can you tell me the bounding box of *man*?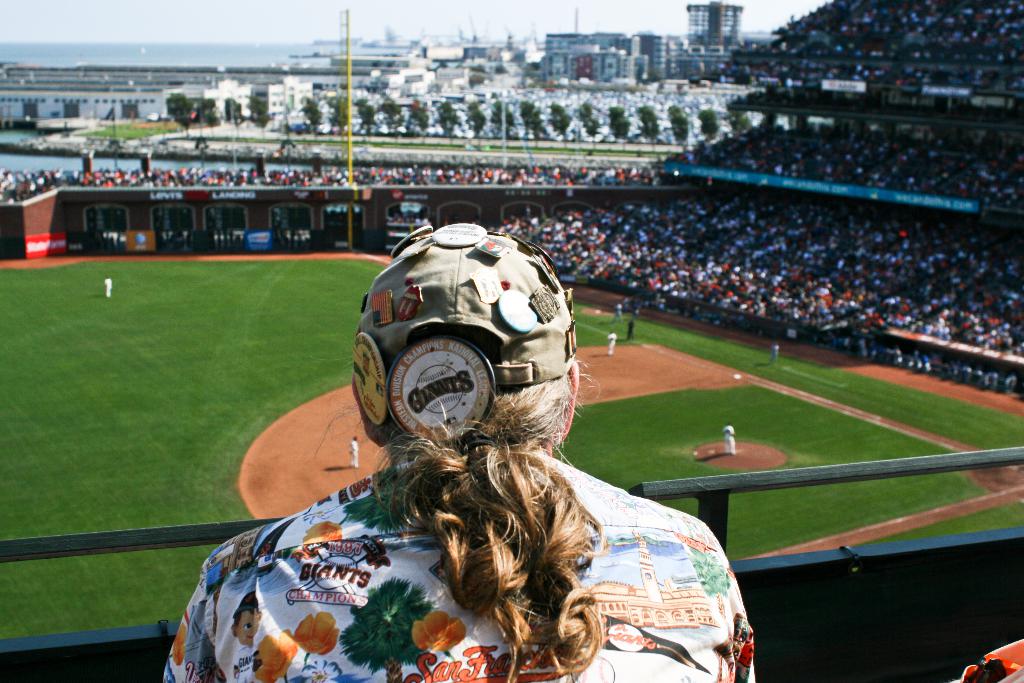
104:272:113:300.
